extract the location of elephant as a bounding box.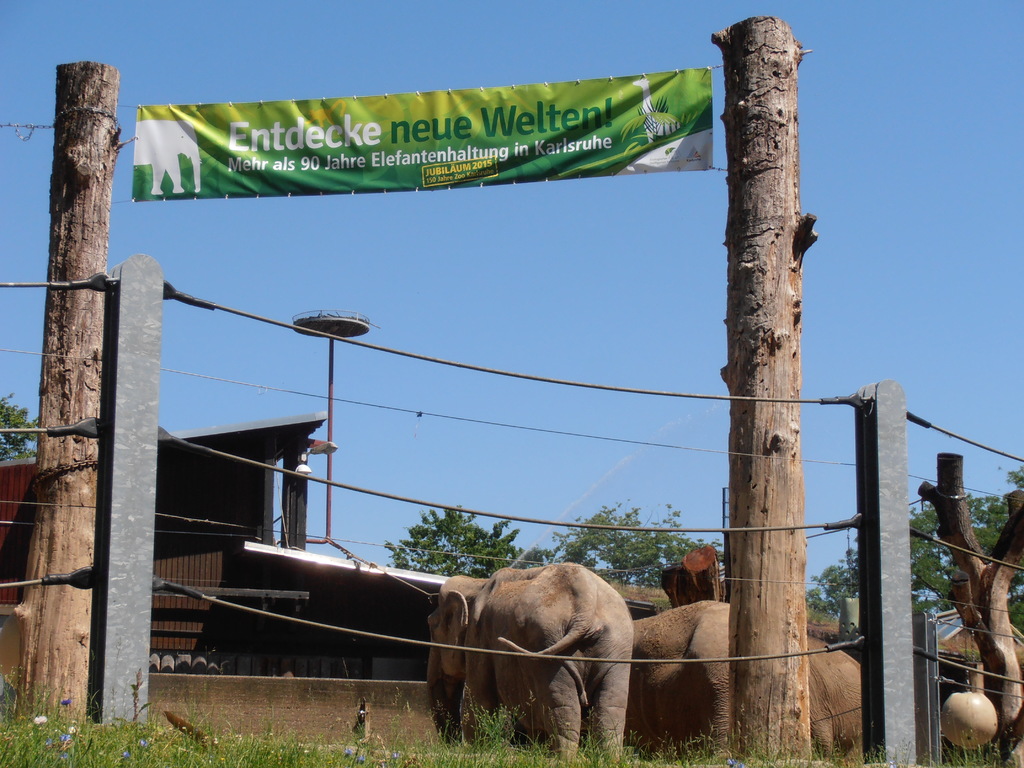
pyautogui.locateOnScreen(592, 597, 726, 764).
